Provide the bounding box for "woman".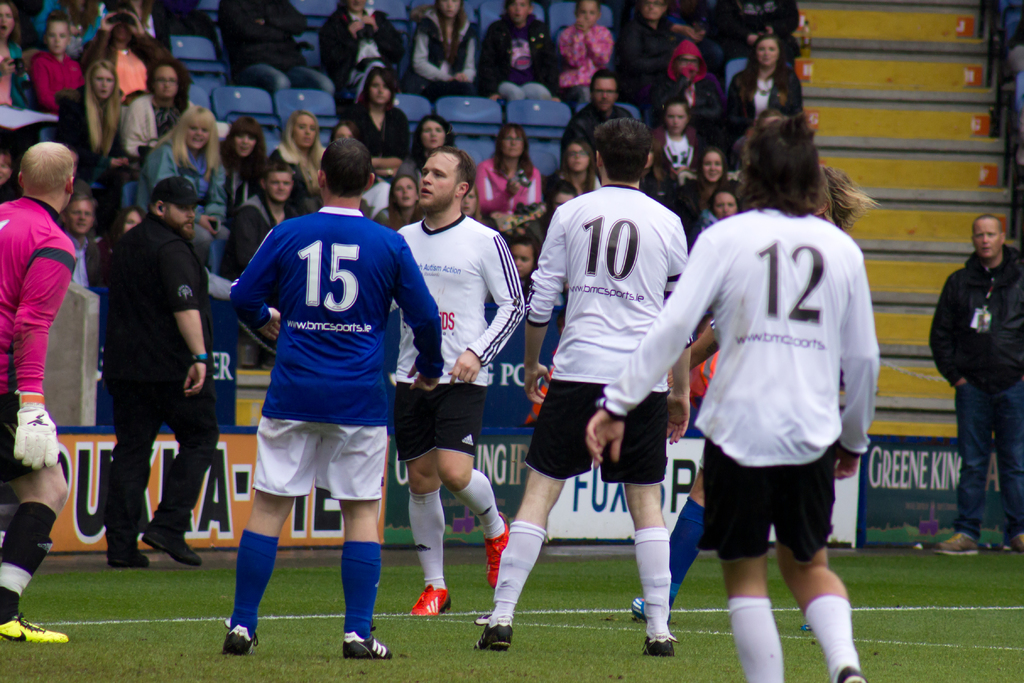
129:105:231:269.
